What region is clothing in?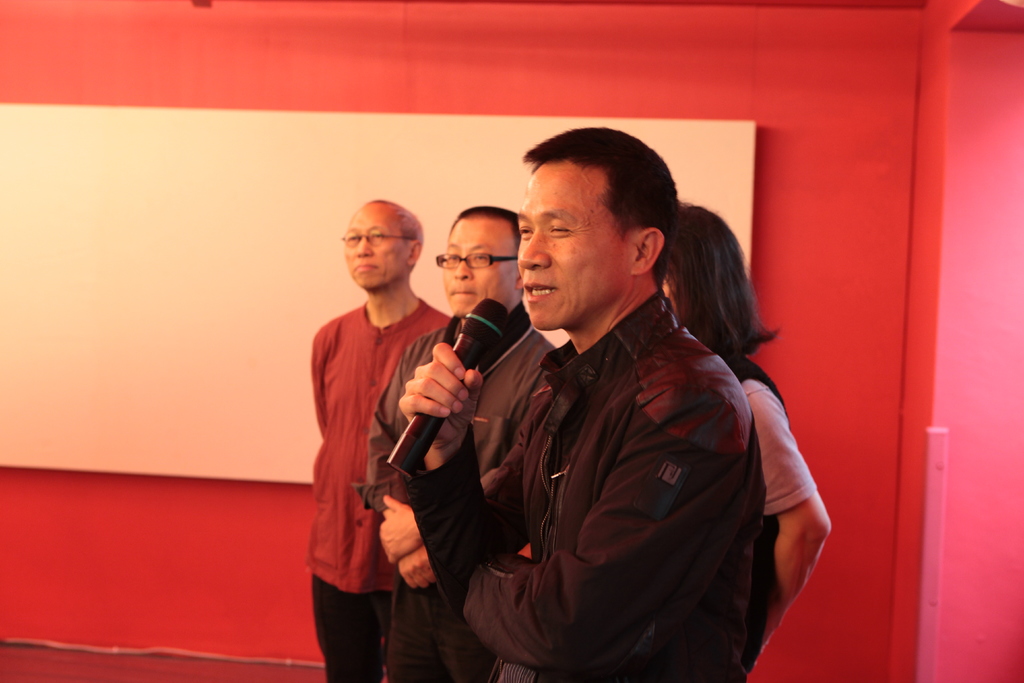
[397,296,768,682].
